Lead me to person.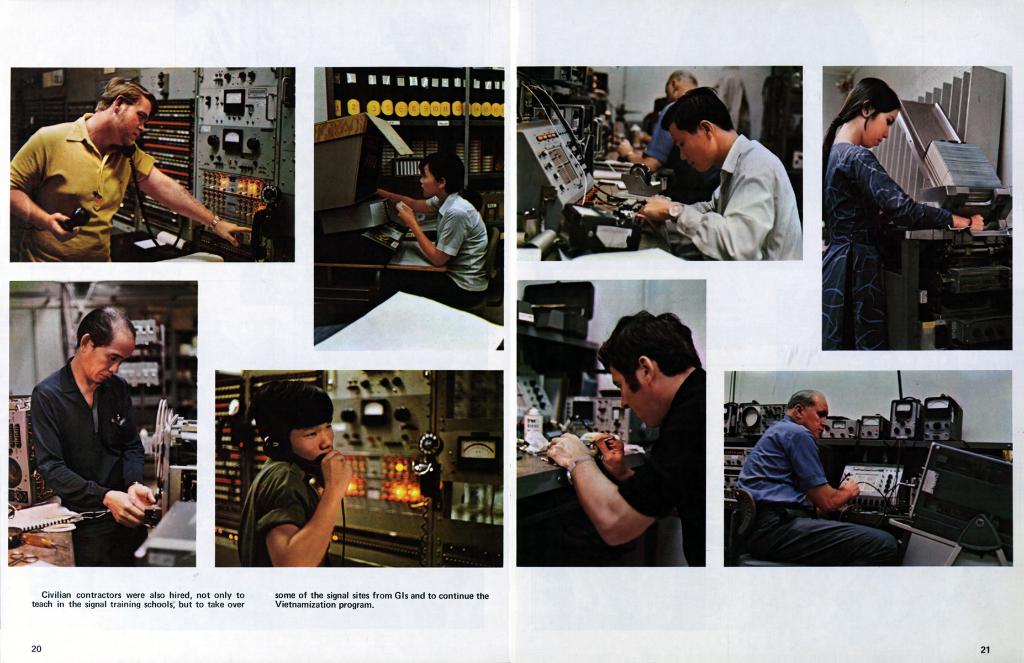
Lead to x1=643 y1=82 x2=794 y2=280.
